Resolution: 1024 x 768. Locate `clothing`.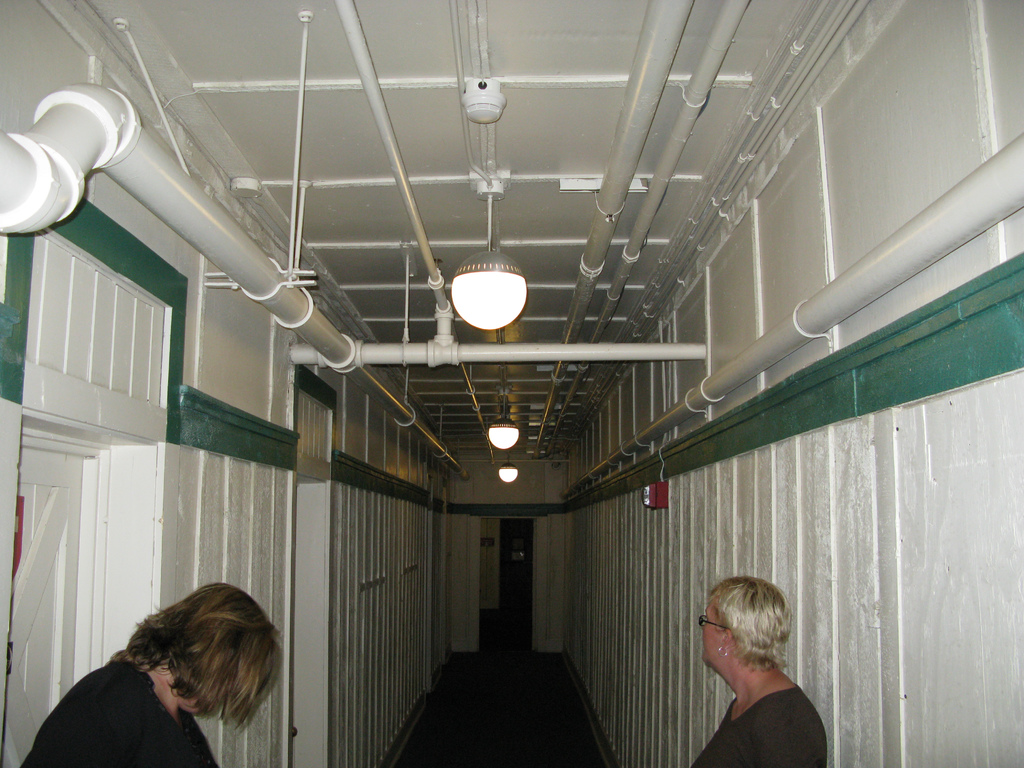
bbox=[16, 658, 212, 767].
